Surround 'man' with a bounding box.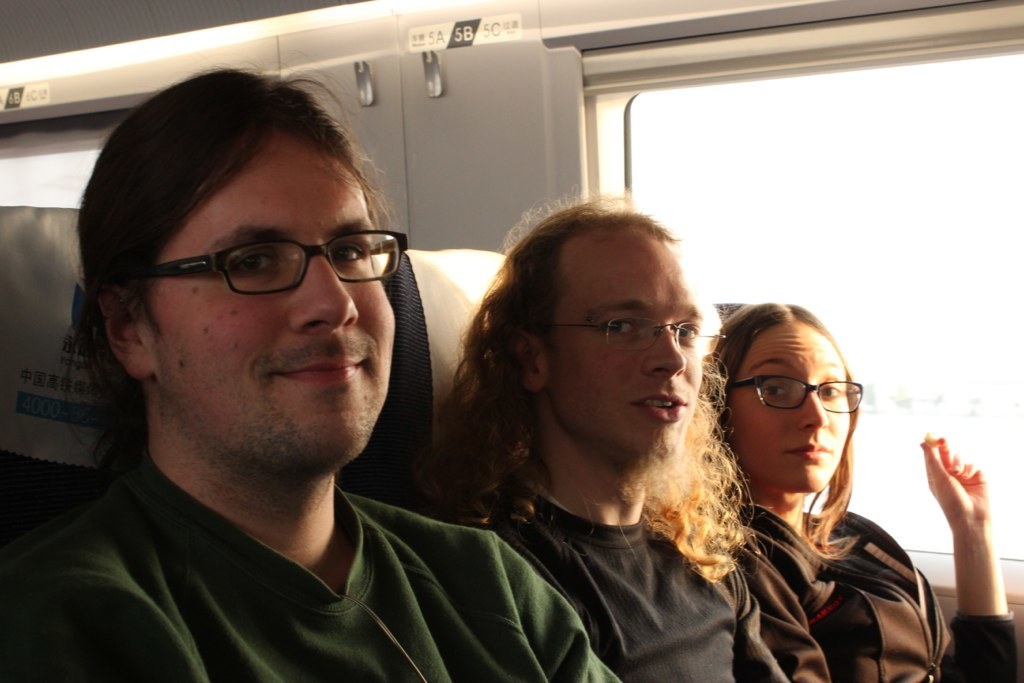
<box>438,198,761,682</box>.
